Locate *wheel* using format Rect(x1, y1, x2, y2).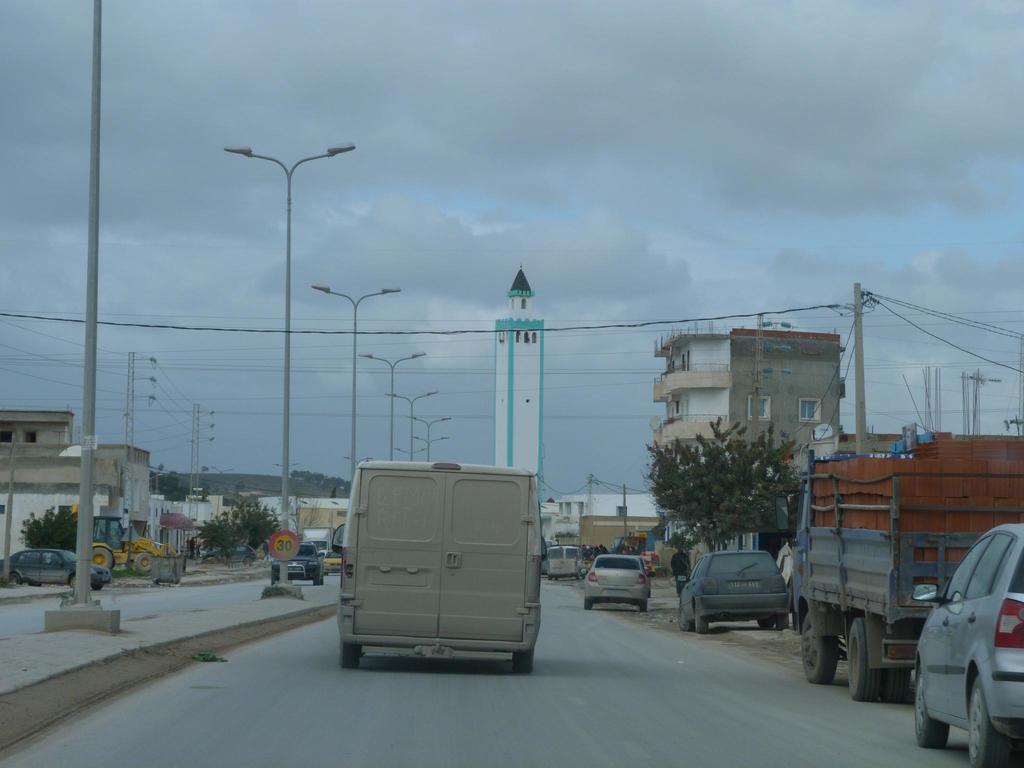
Rect(968, 676, 1013, 767).
